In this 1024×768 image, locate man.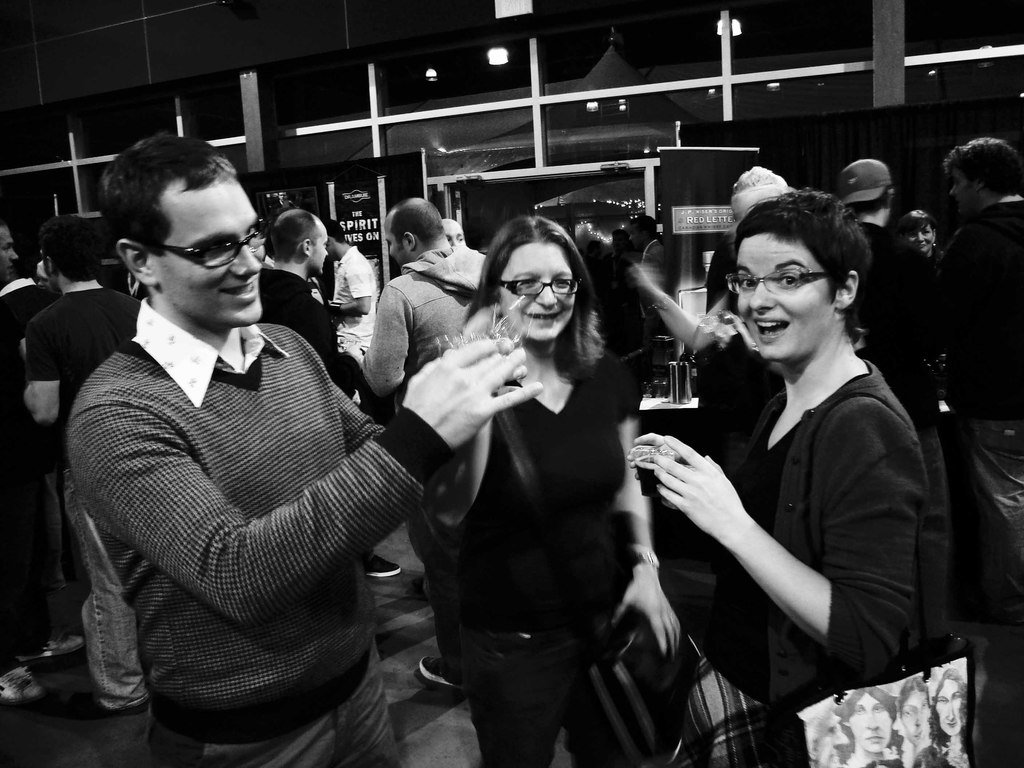
Bounding box: region(22, 213, 148, 593).
